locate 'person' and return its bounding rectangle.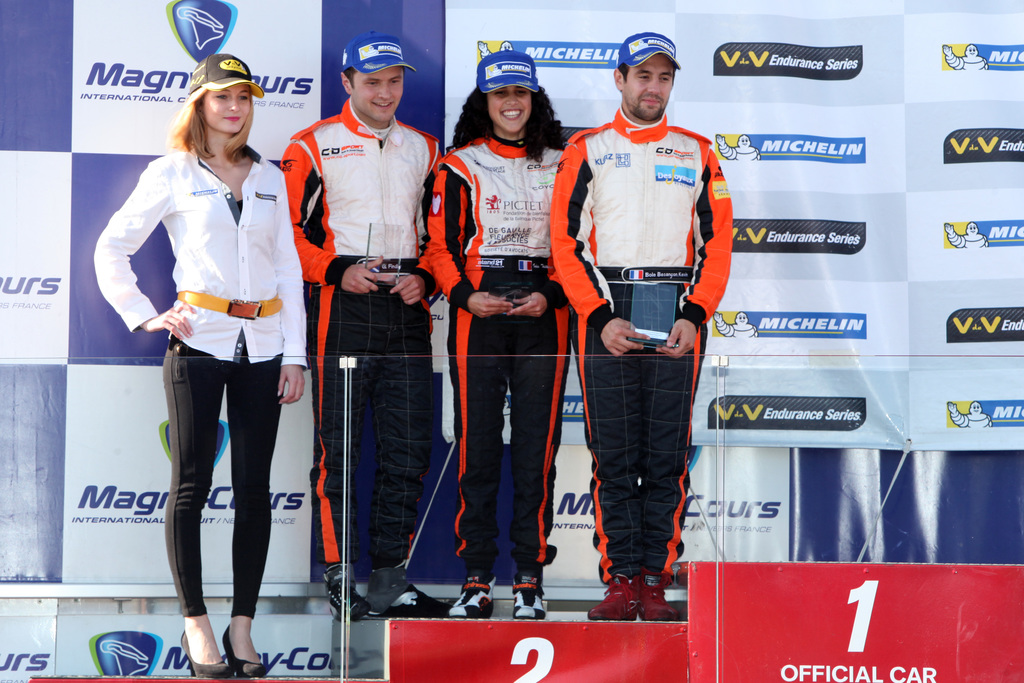
(left=422, top=54, right=579, bottom=623).
